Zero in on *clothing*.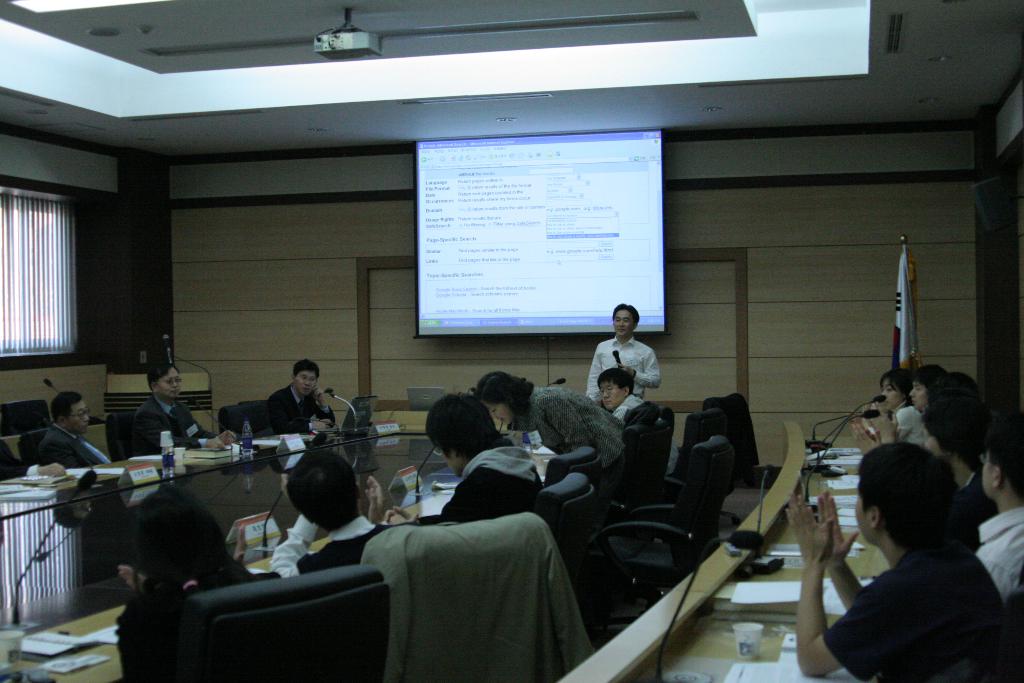
Zeroed in: BBox(582, 340, 661, 394).
